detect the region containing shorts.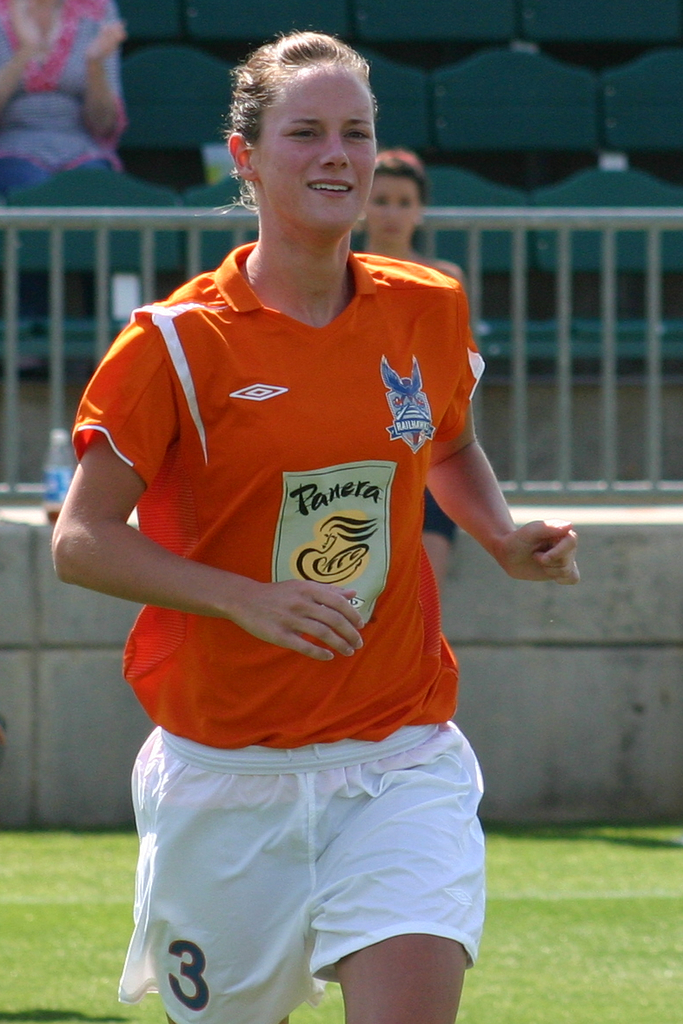
(x1=422, y1=483, x2=459, y2=550).
